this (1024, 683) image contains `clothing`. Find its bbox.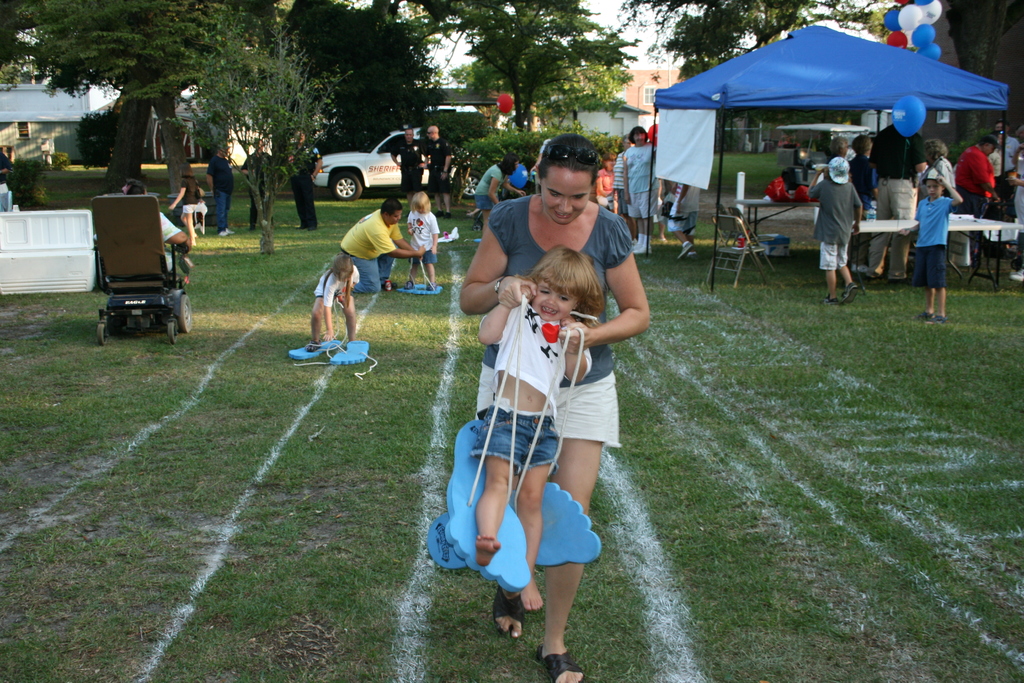
bbox=[1013, 168, 1023, 269].
